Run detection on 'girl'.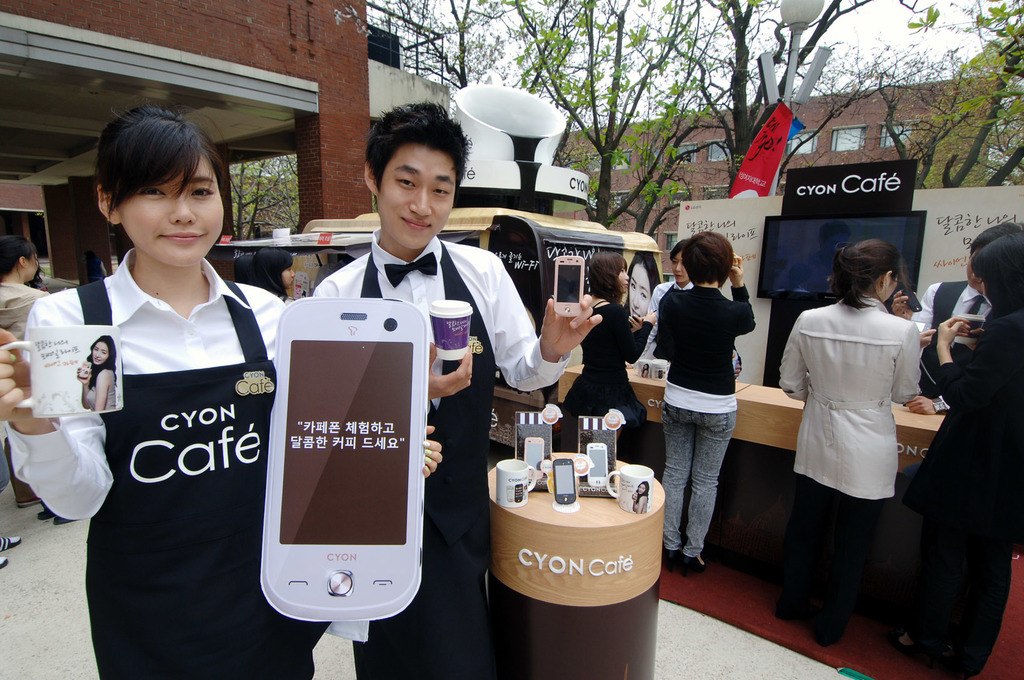
Result: locate(559, 245, 657, 465).
